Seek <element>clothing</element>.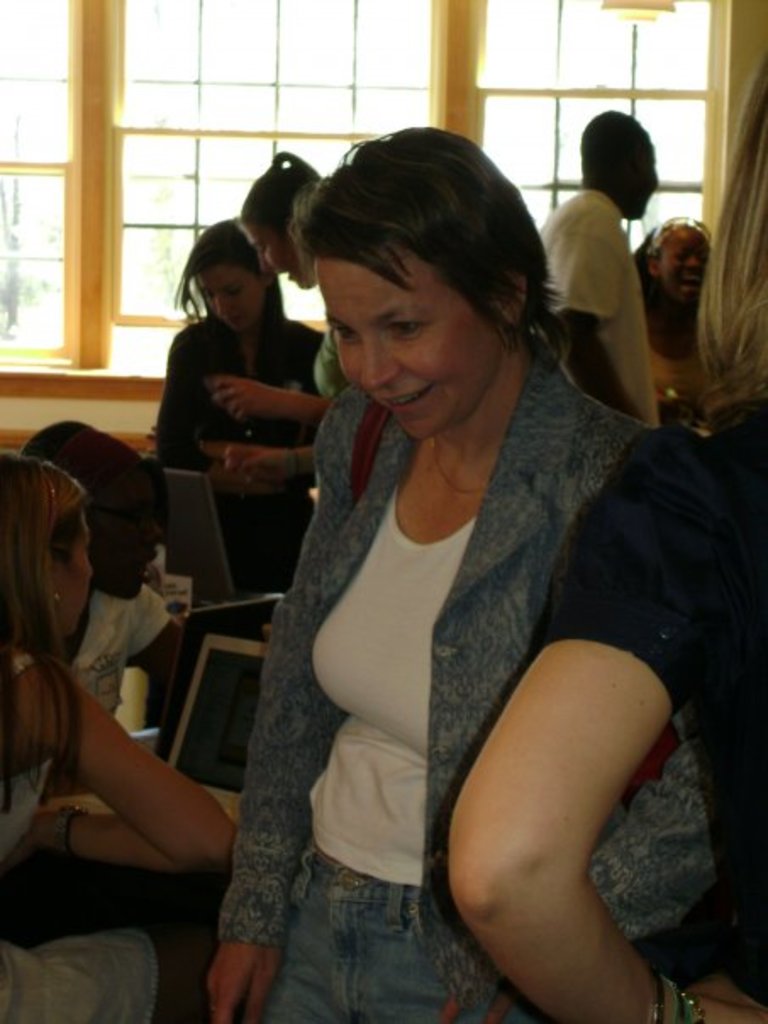
left=0, top=637, right=166, bottom=1022.
